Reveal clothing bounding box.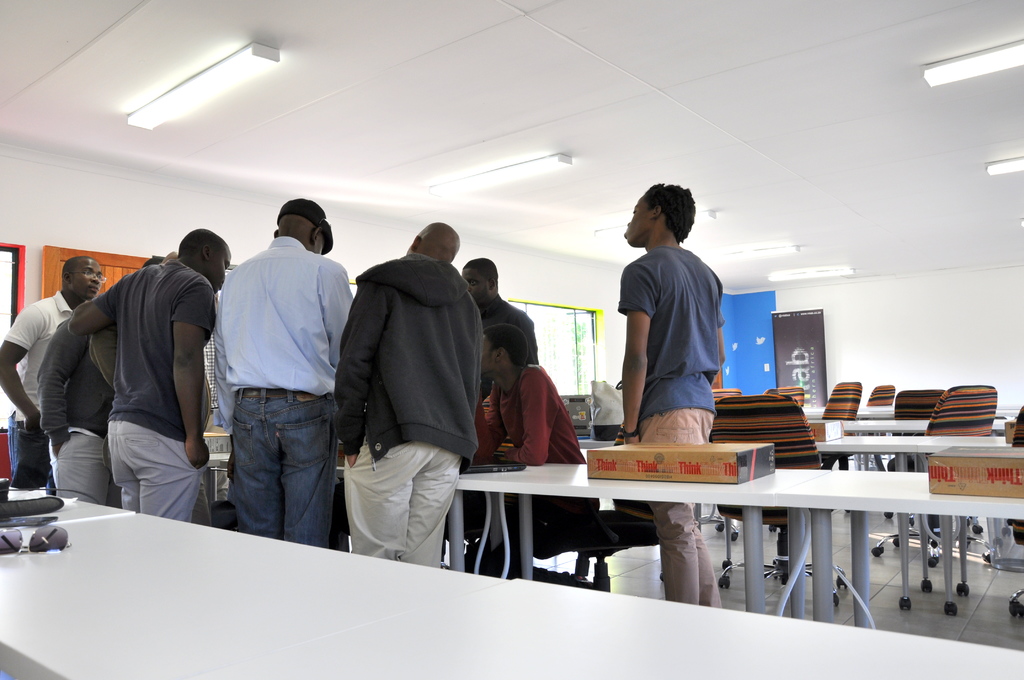
Revealed: left=0, top=282, right=70, bottom=476.
